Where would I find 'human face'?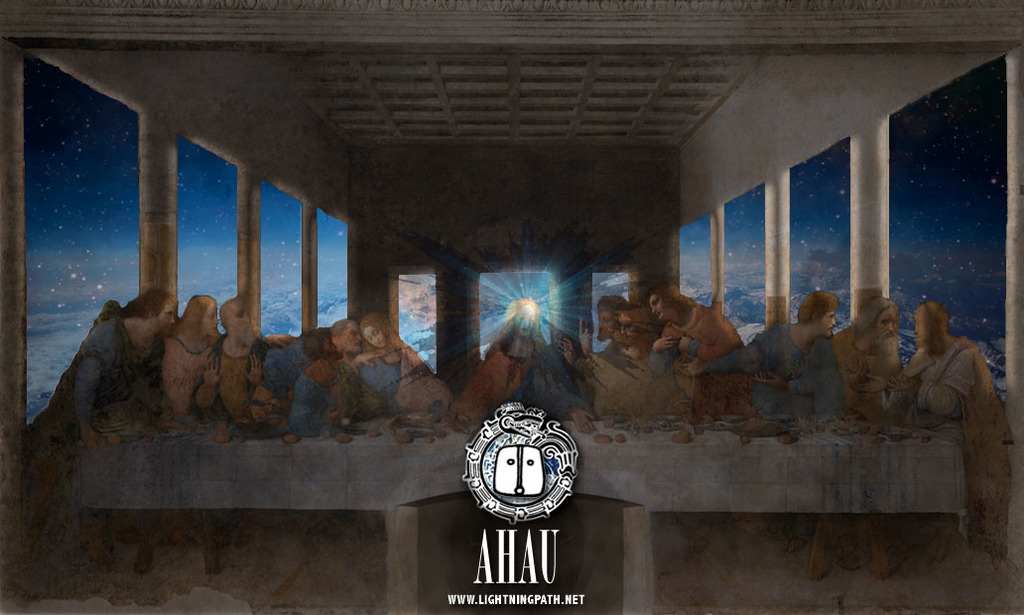
At detection(198, 303, 220, 337).
